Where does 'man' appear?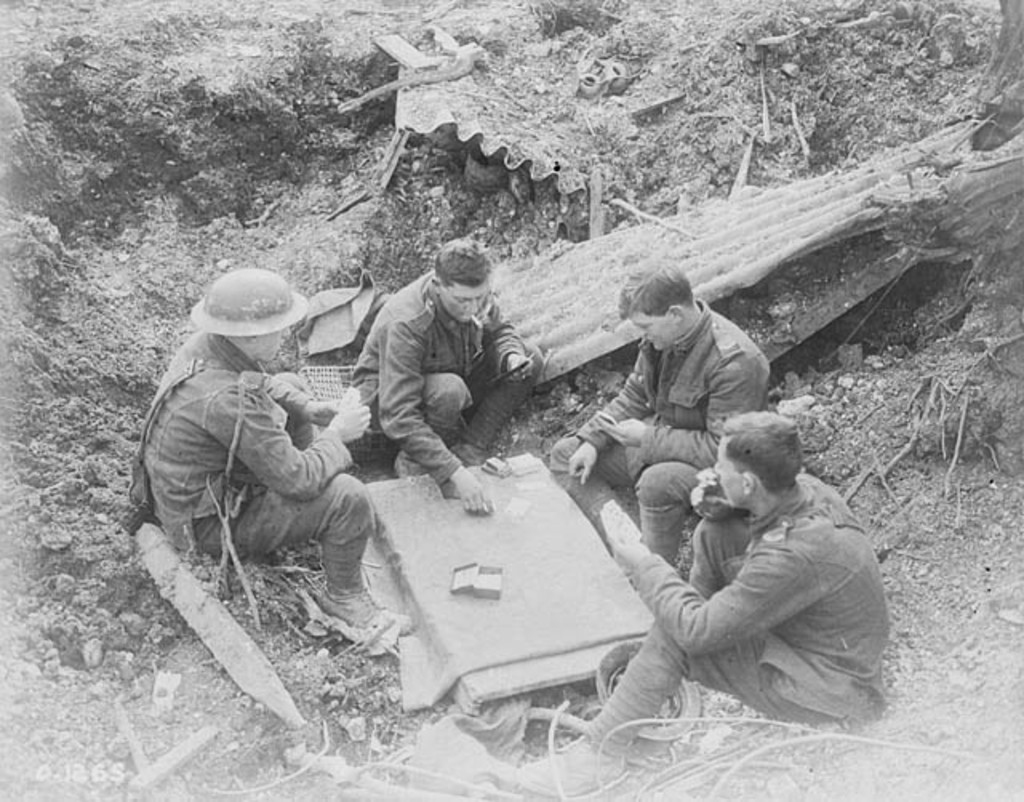
Appears at 549 259 773 568.
